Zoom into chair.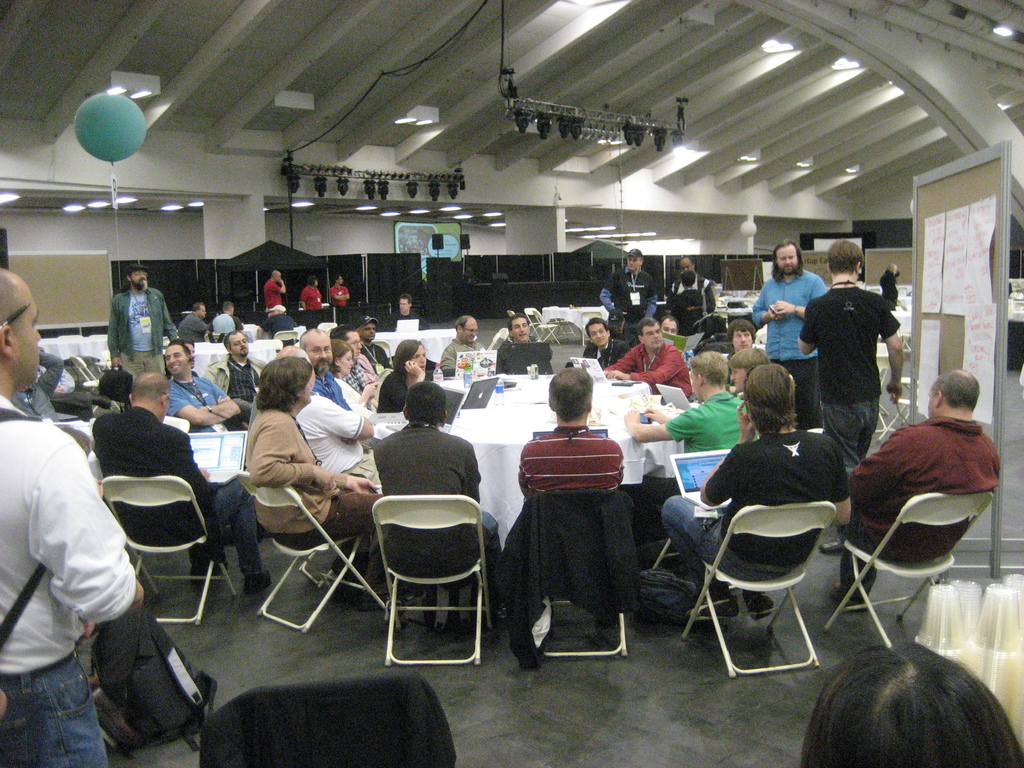
Zoom target: [x1=492, y1=485, x2=629, y2=662].
